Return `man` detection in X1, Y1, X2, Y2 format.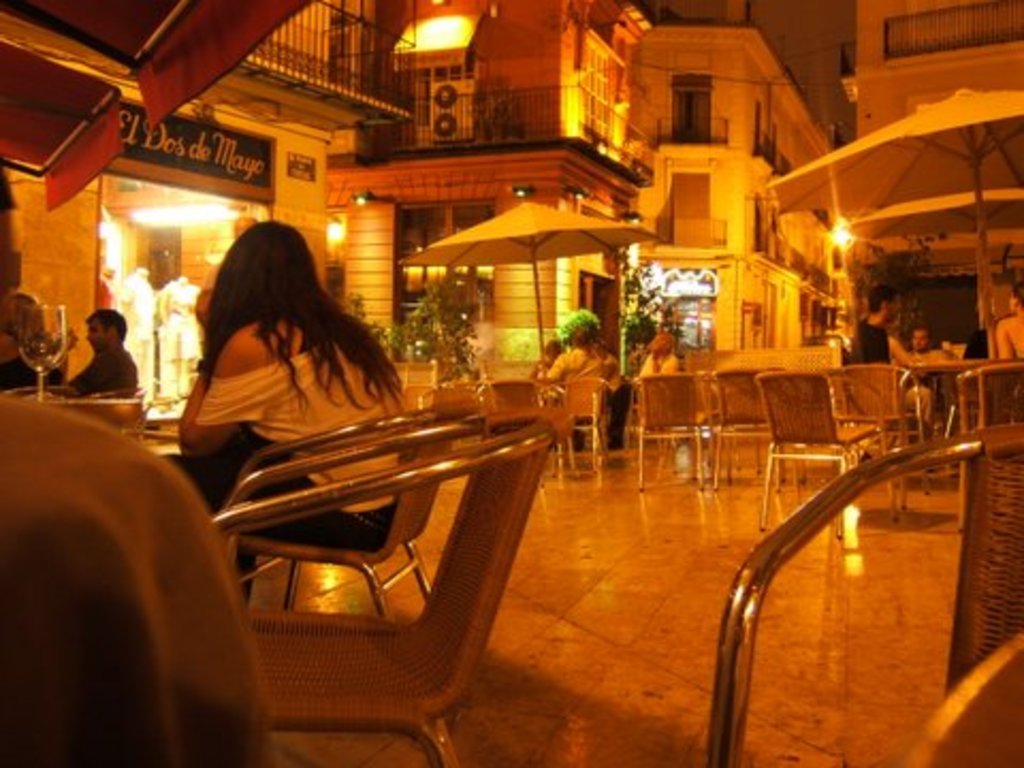
853, 279, 932, 435.
